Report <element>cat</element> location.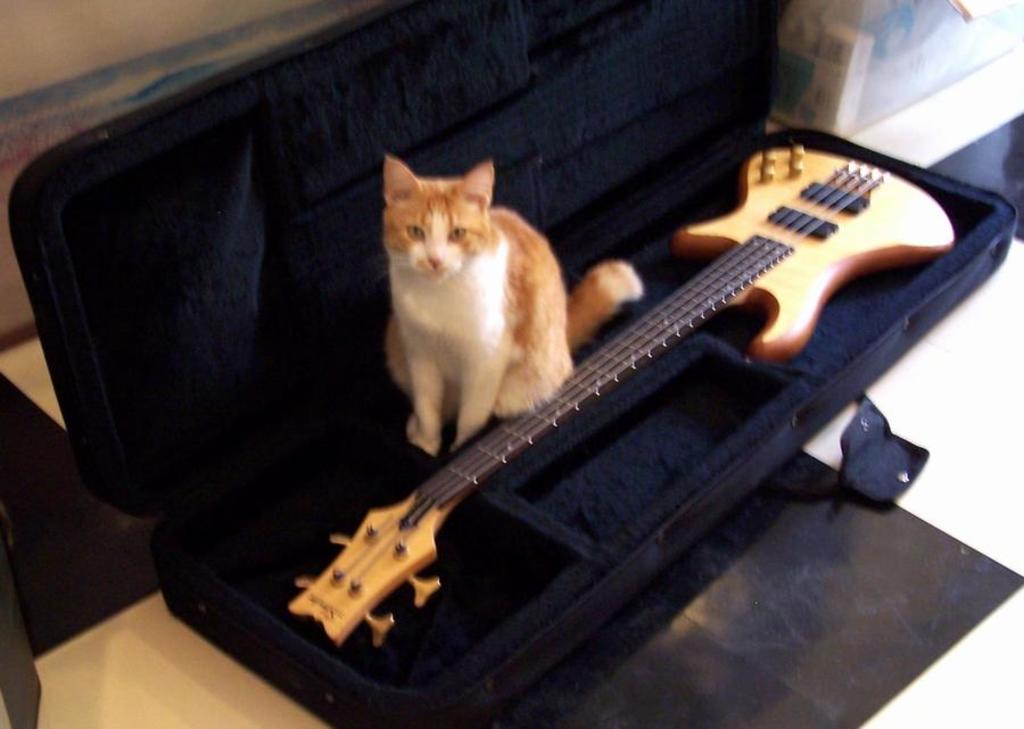
Report: BBox(383, 152, 644, 455).
